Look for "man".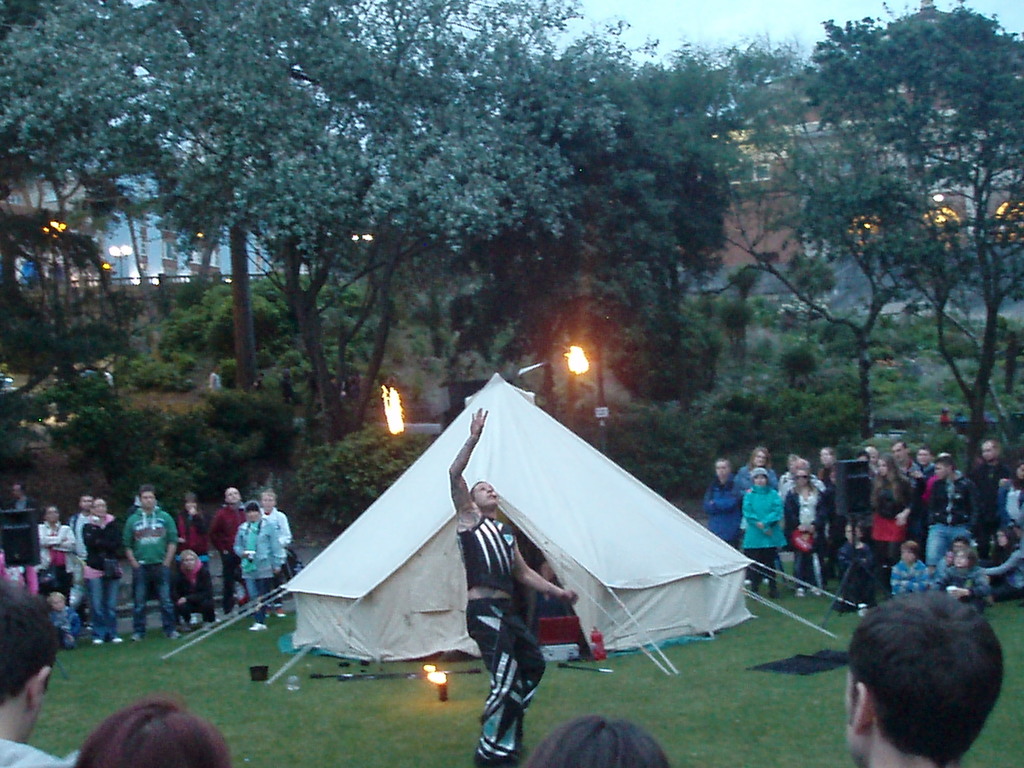
Found: [x1=67, y1=499, x2=98, y2=634].
